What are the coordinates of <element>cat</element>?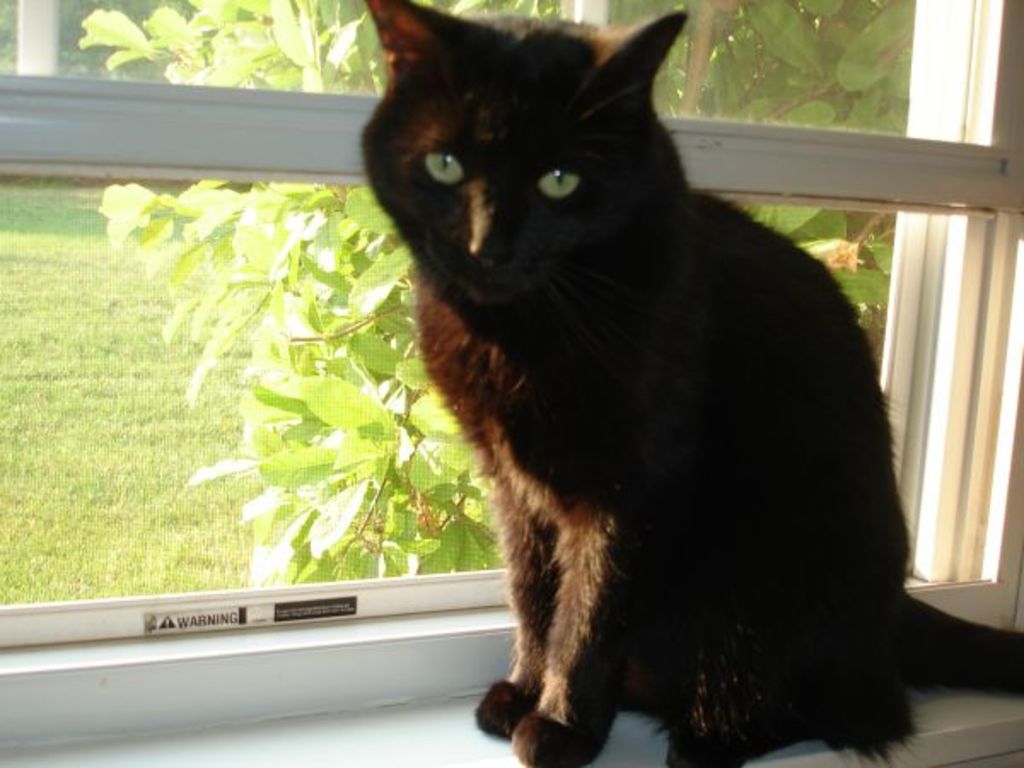
left=353, top=0, right=1022, bottom=766.
